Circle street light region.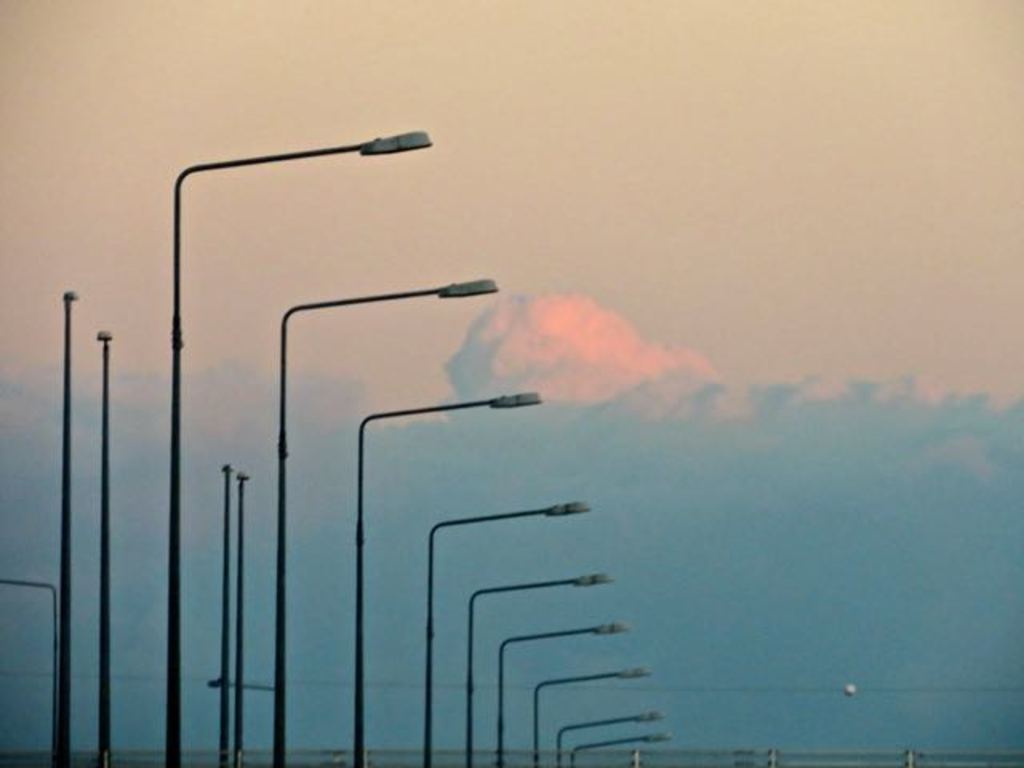
Region: bbox=[280, 283, 501, 766].
